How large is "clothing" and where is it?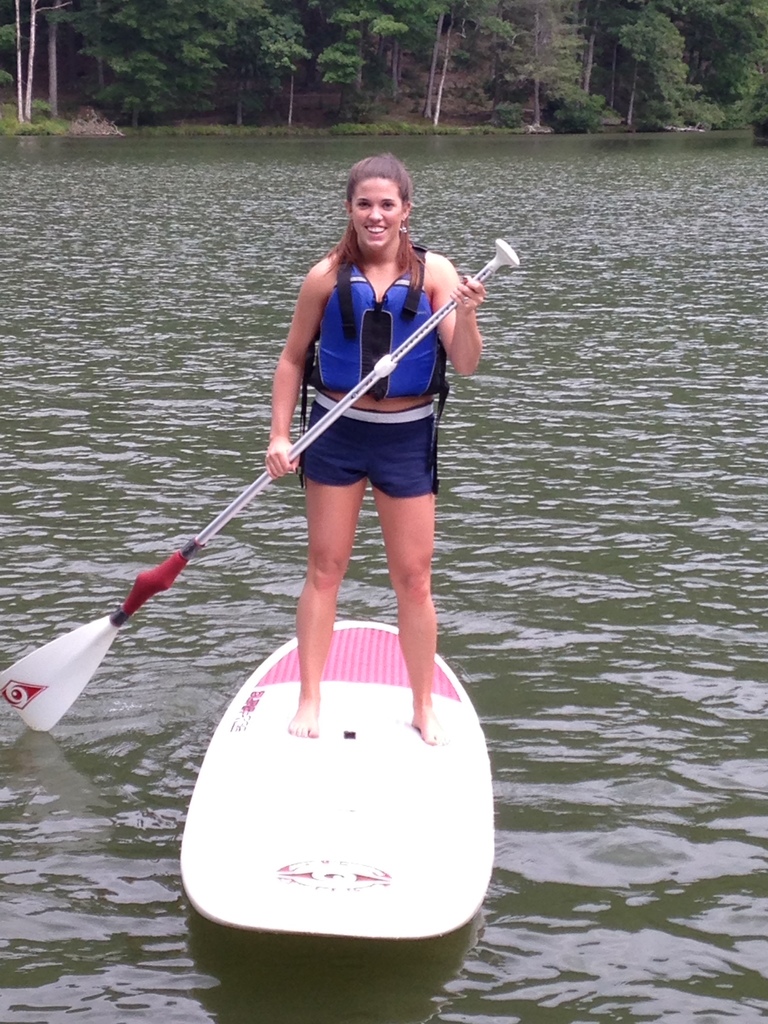
Bounding box: BBox(298, 260, 445, 493).
